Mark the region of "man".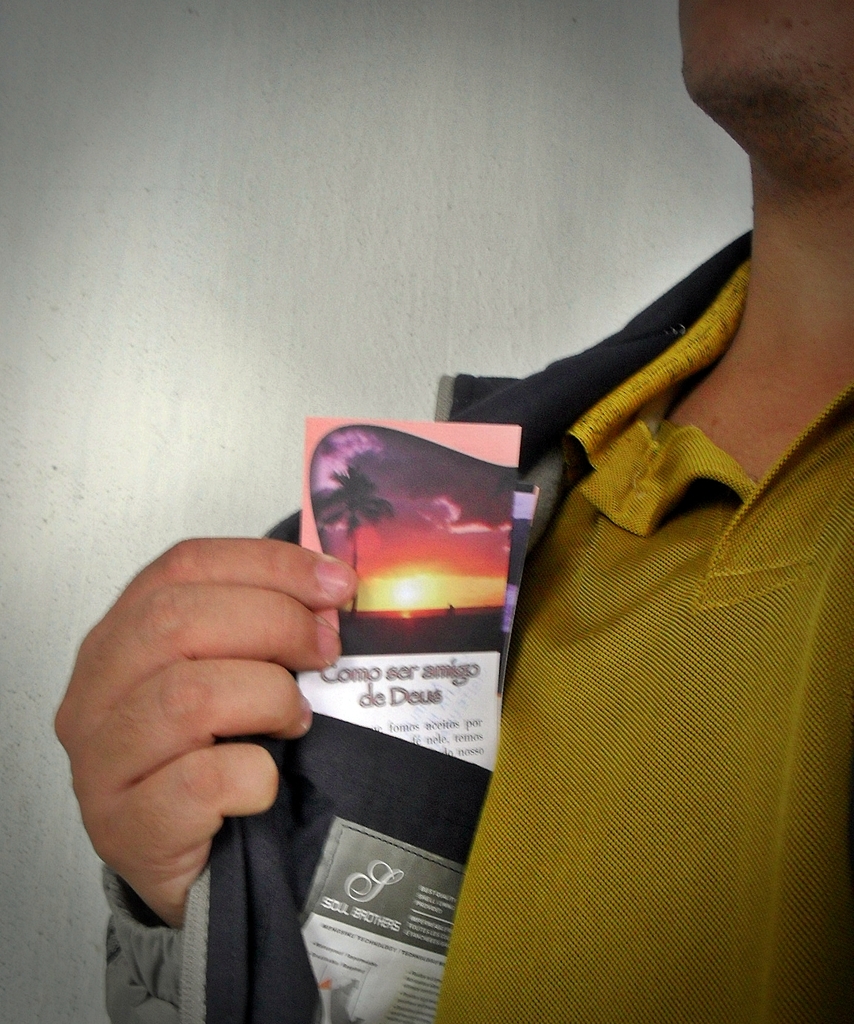
Region: x1=42, y1=0, x2=850, y2=1023.
